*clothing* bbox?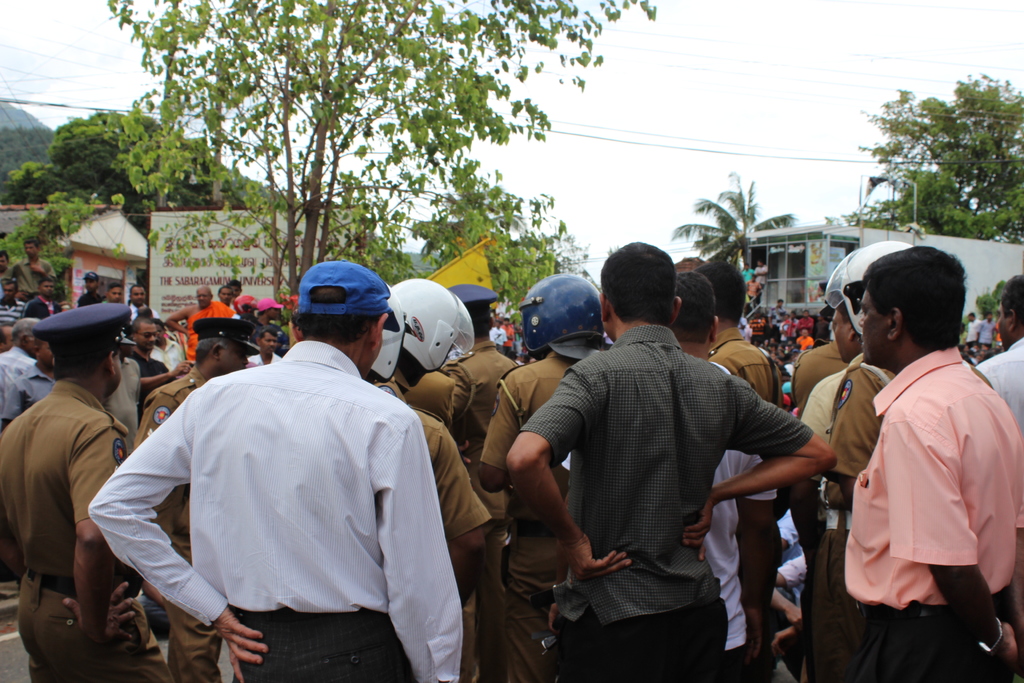
(x1=819, y1=361, x2=1005, y2=682)
